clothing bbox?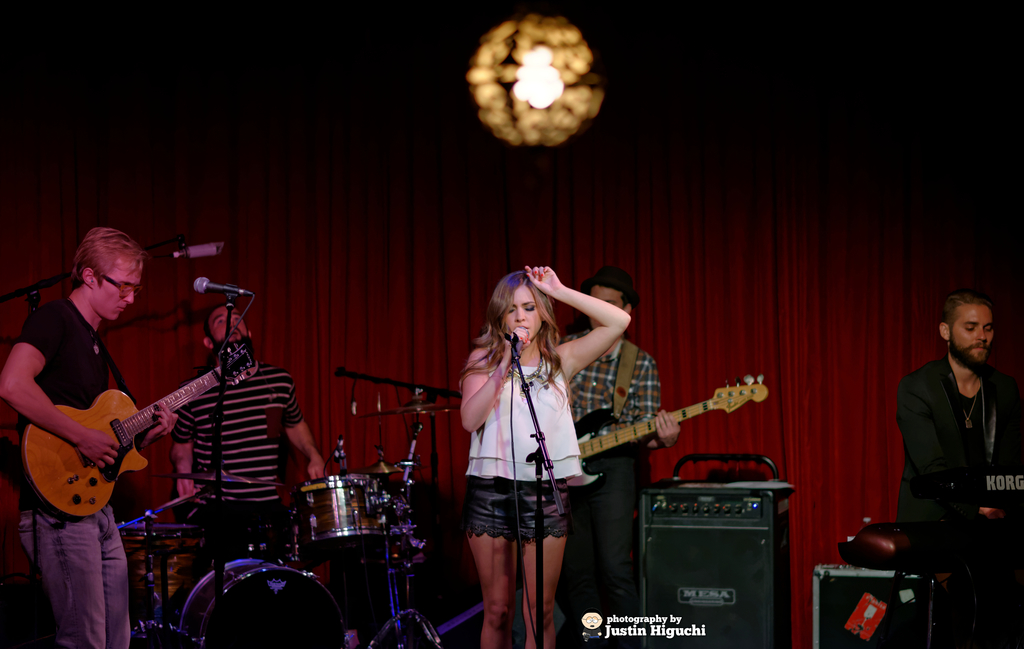
{"left": 594, "top": 348, "right": 648, "bottom": 628}
